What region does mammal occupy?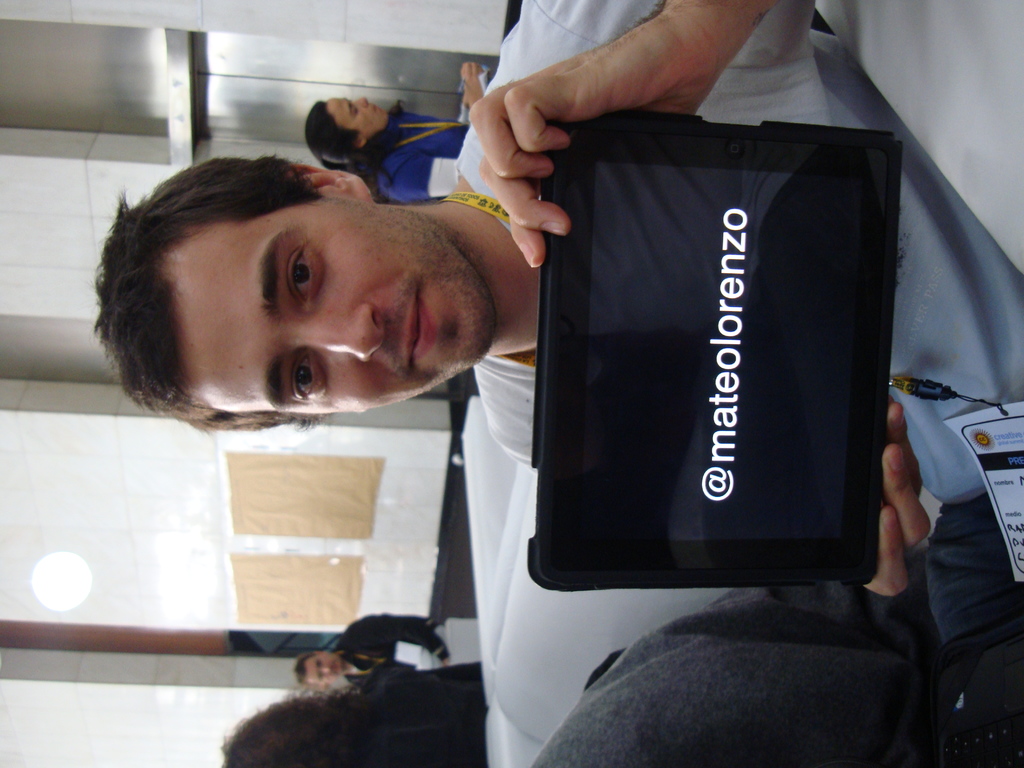
(left=293, top=607, right=447, bottom=699).
